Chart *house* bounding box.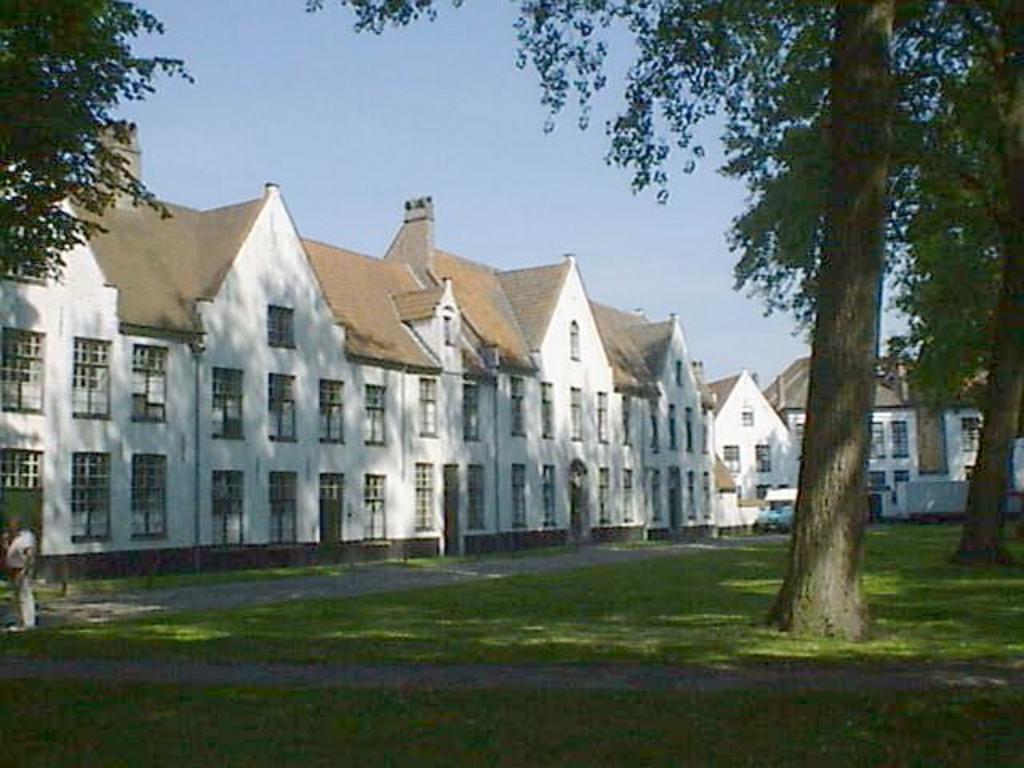
Charted: region(603, 294, 722, 538).
